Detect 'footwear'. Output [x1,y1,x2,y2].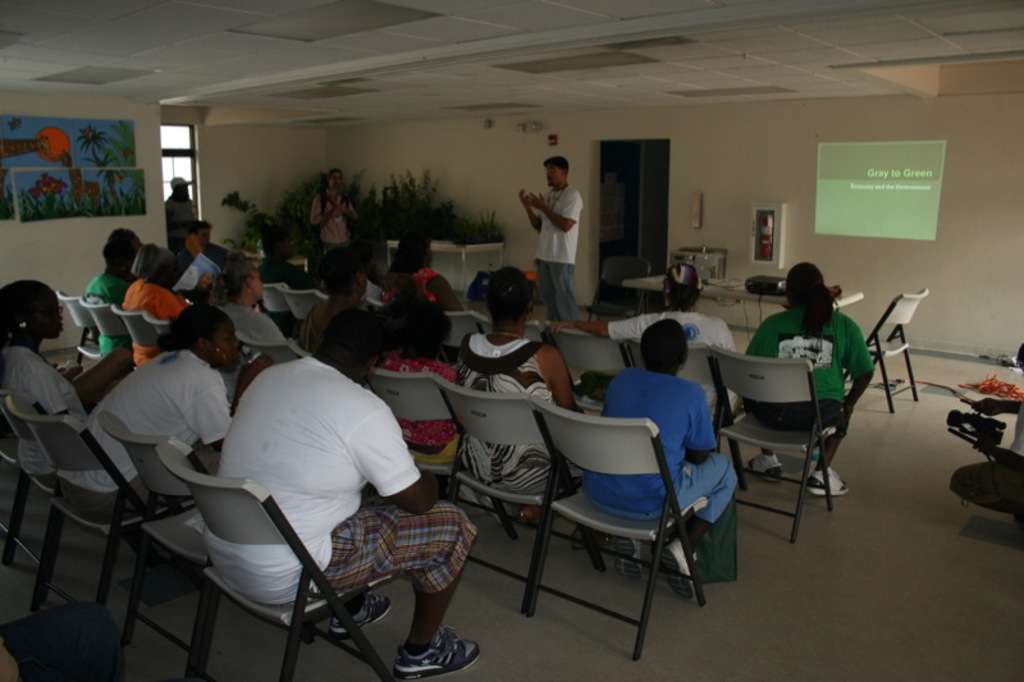
[808,466,851,494].
